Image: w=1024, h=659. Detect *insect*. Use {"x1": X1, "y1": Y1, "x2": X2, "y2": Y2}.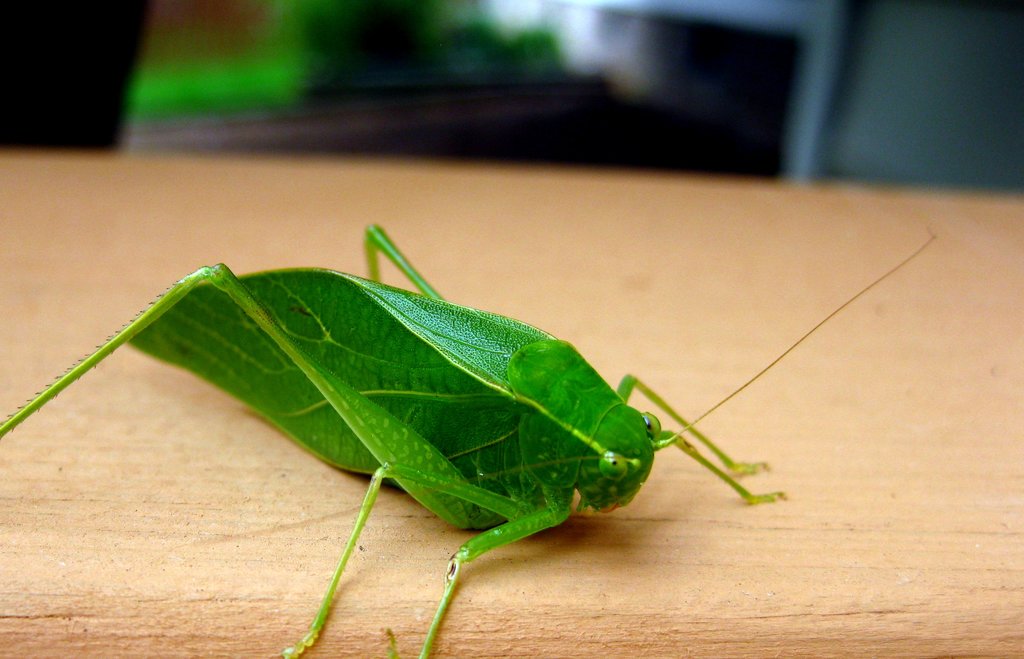
{"x1": 0, "y1": 221, "x2": 936, "y2": 658}.
